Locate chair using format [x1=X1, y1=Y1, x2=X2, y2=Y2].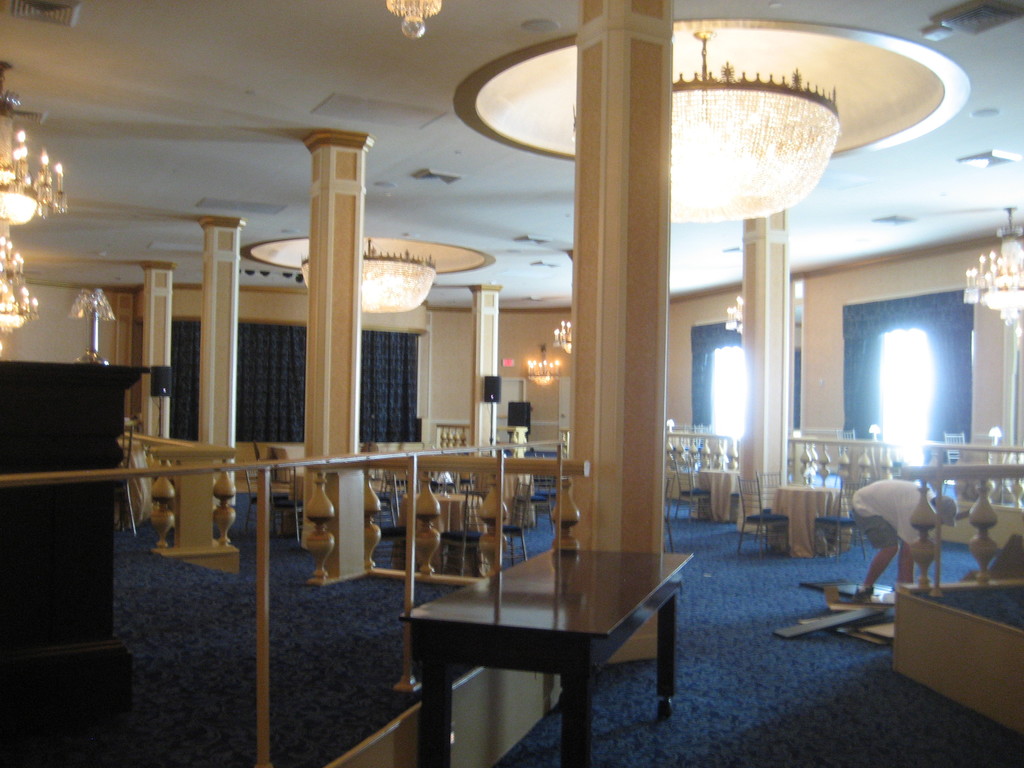
[x1=509, y1=475, x2=555, y2=537].
